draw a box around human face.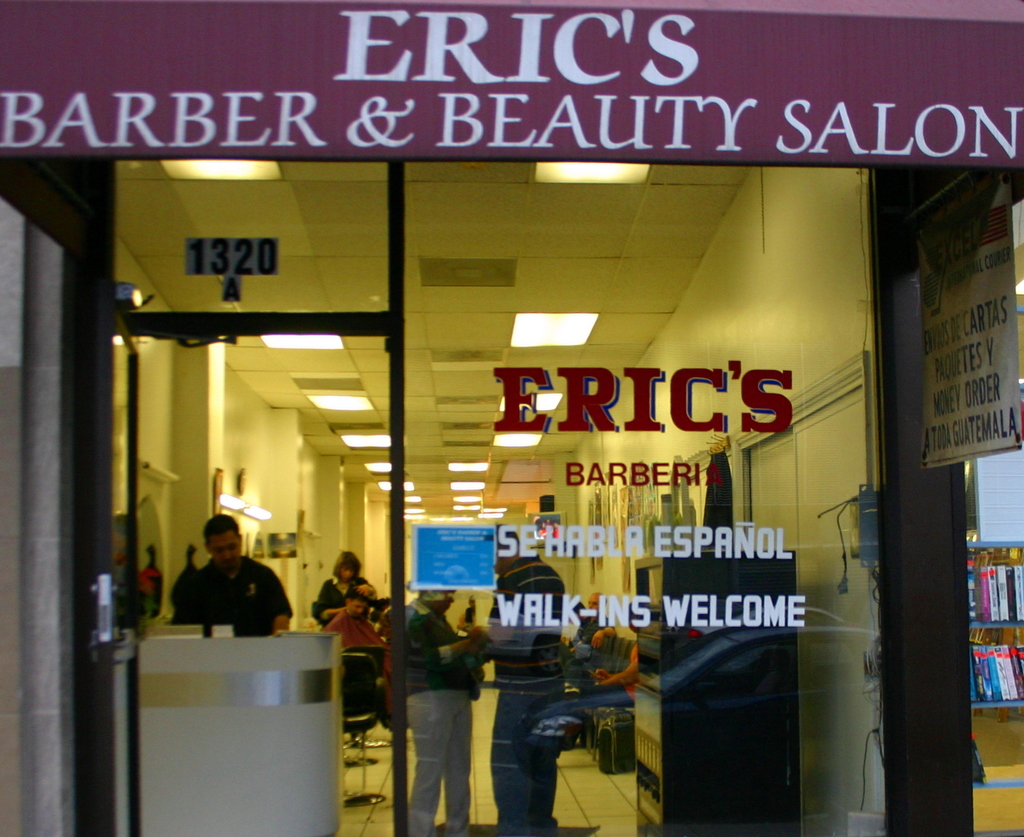
crop(588, 596, 598, 609).
